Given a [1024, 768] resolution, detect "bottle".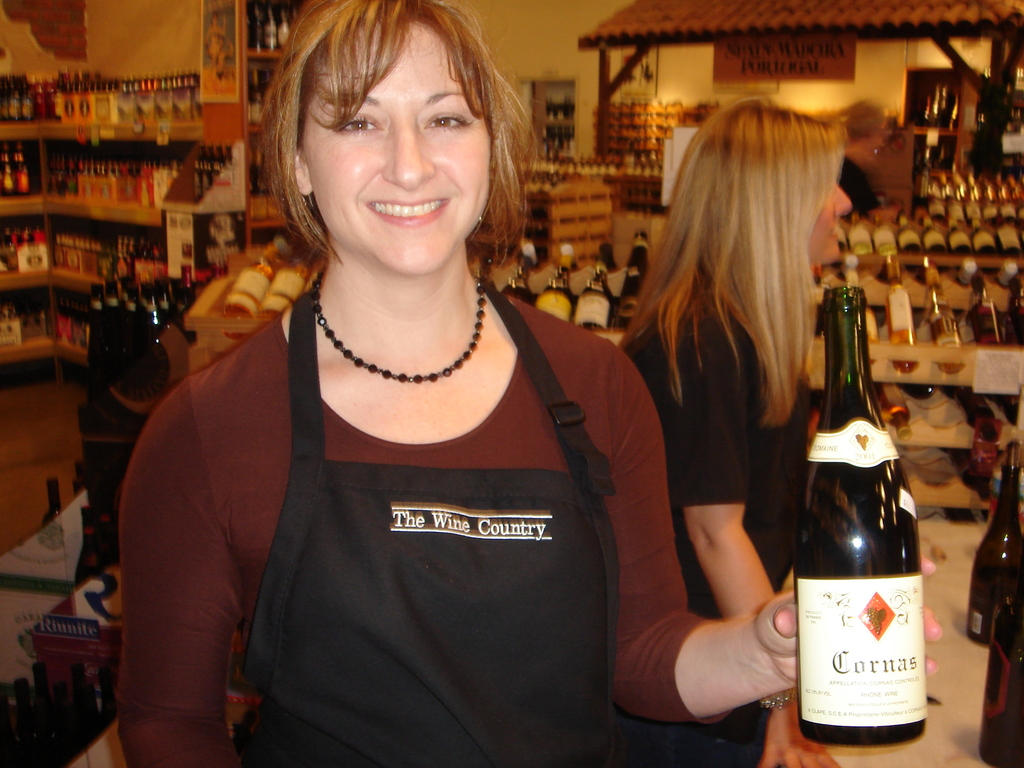
[x1=51, y1=68, x2=69, y2=125].
